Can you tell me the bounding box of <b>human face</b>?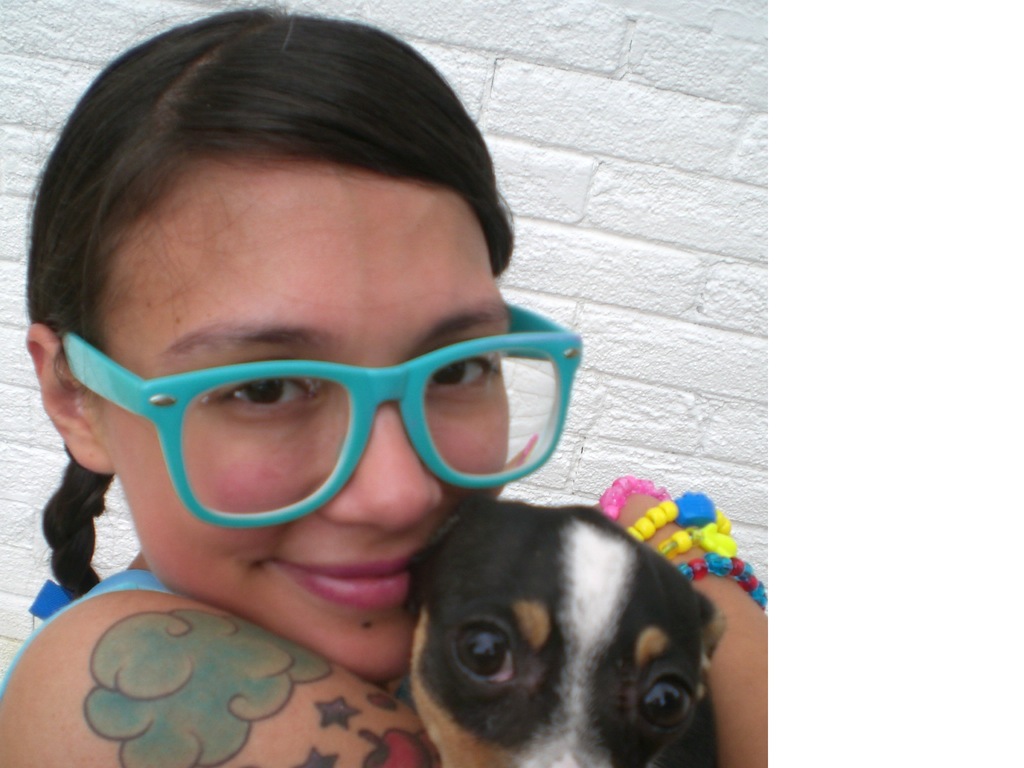
bbox=[102, 166, 505, 691].
